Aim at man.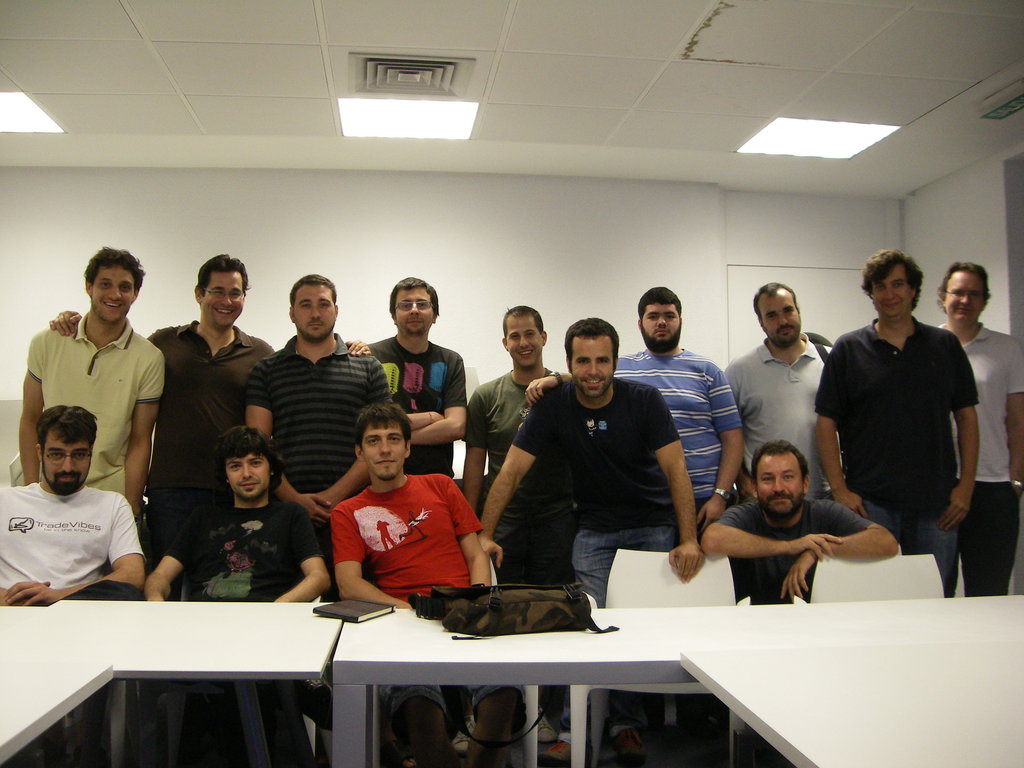
Aimed at <box>136,253,282,541</box>.
